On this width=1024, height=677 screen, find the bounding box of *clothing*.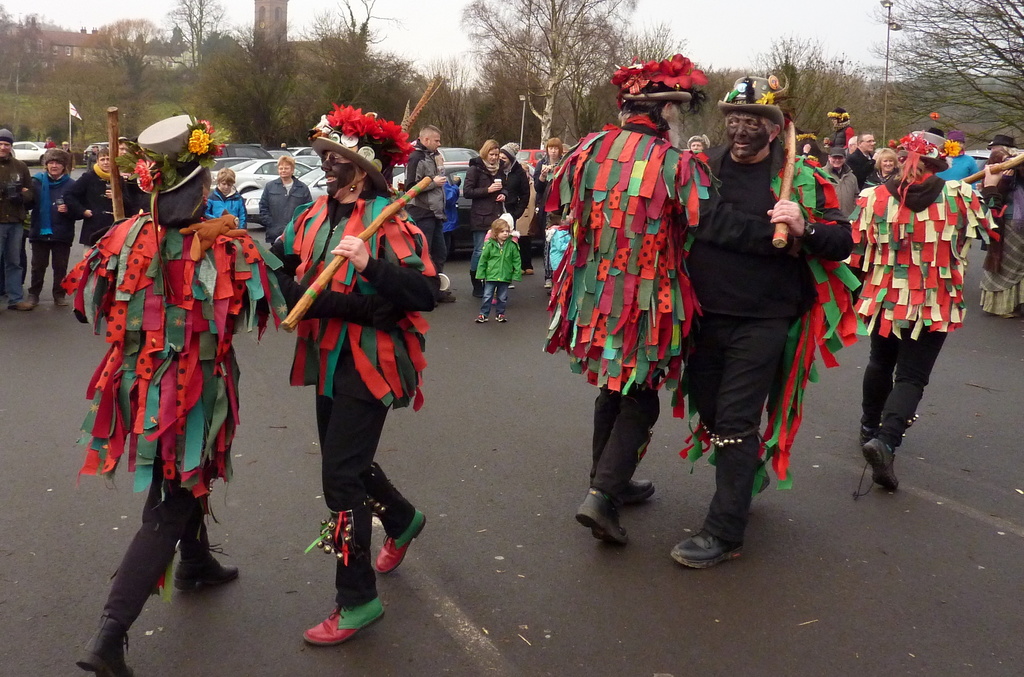
Bounding box: box=[521, 149, 556, 250].
